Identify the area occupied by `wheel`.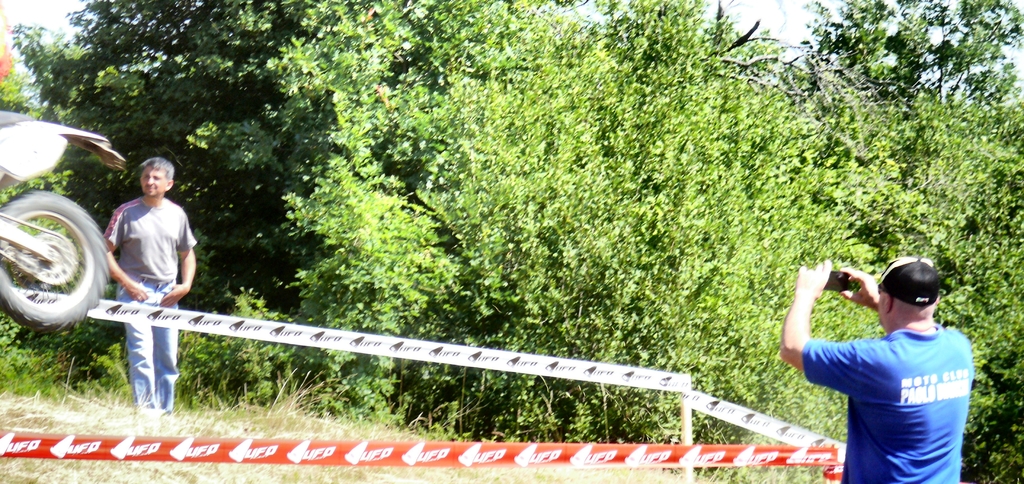
Area: {"x1": 0, "y1": 193, "x2": 92, "y2": 322}.
